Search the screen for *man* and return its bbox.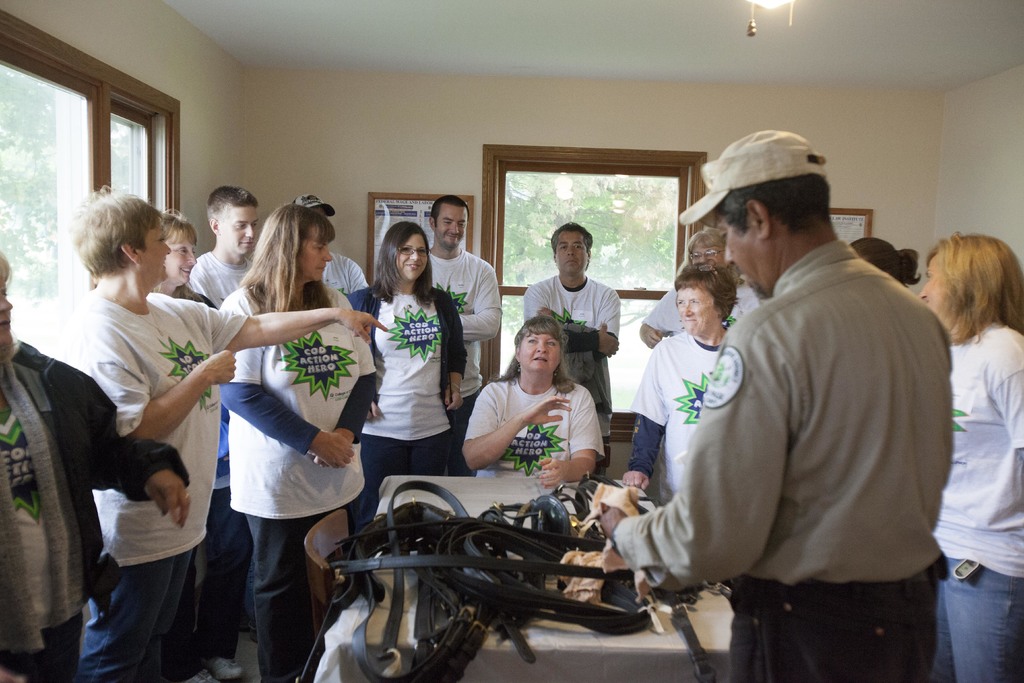
Found: bbox=[645, 124, 957, 680].
